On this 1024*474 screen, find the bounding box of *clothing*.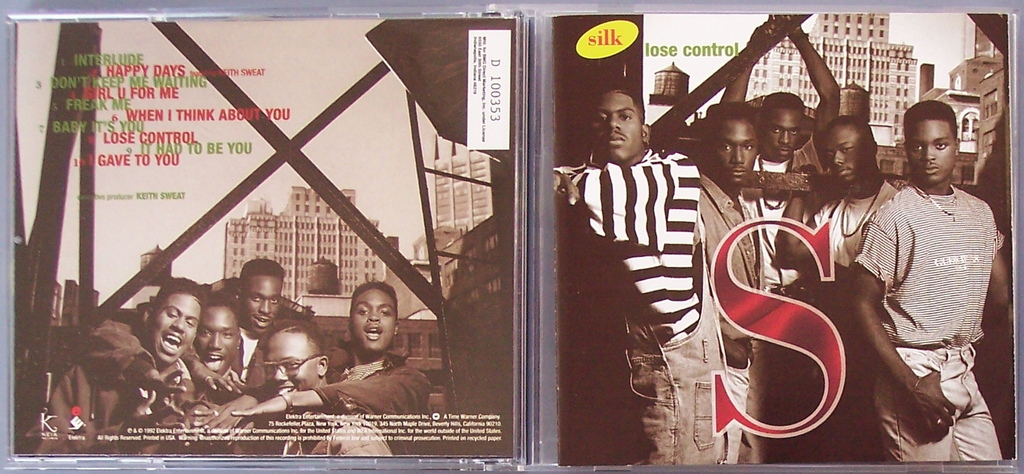
Bounding box: {"x1": 63, "y1": 293, "x2": 161, "y2": 441}.
